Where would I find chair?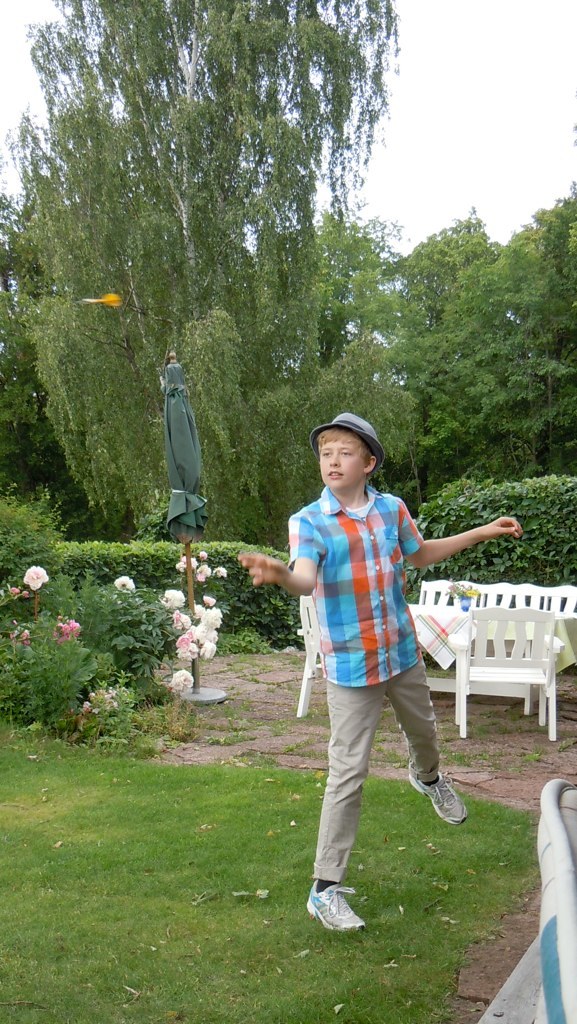
At [left=527, top=777, right=576, bottom=1023].
